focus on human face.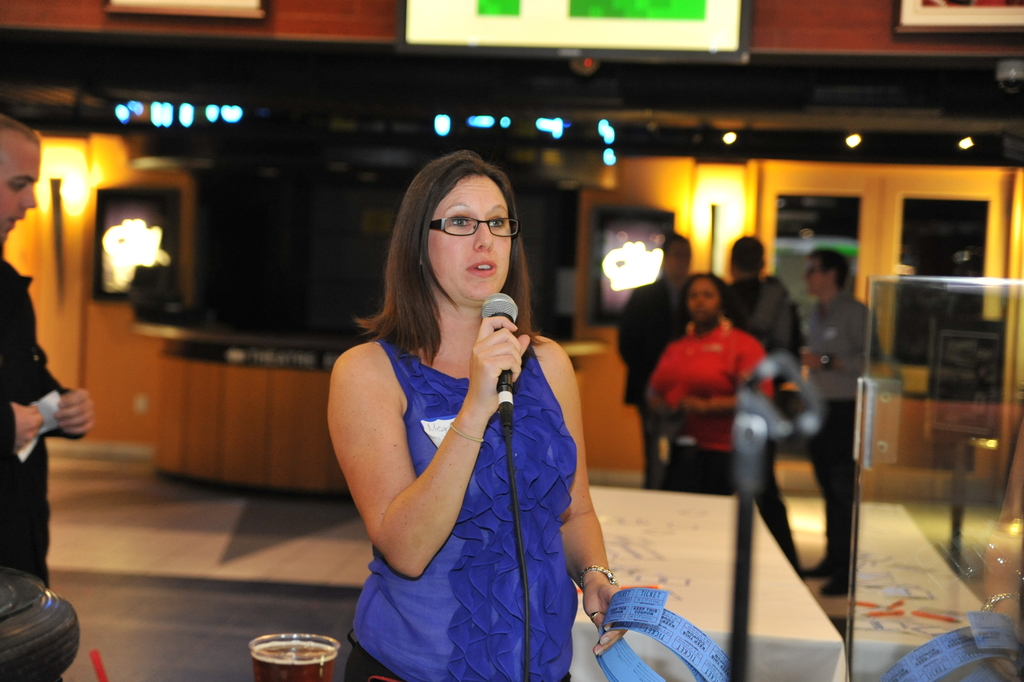
Focused at rect(801, 261, 825, 293).
